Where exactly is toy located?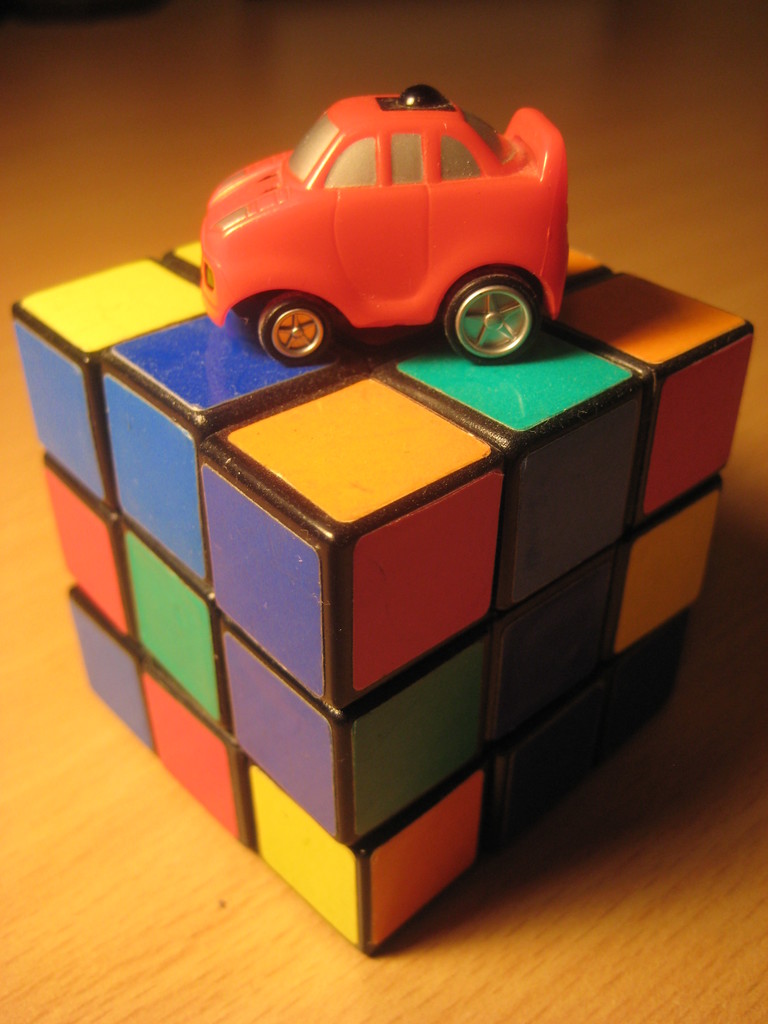
Its bounding box is x1=6 y1=222 x2=752 y2=955.
